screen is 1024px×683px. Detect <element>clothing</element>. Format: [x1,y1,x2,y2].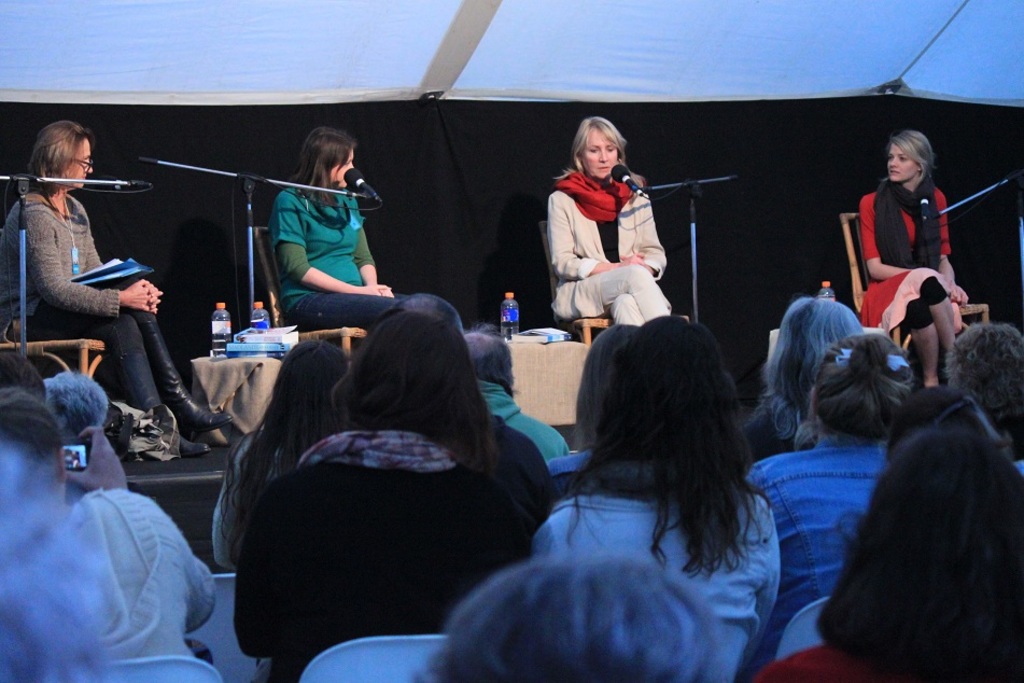
[0,195,159,358].
